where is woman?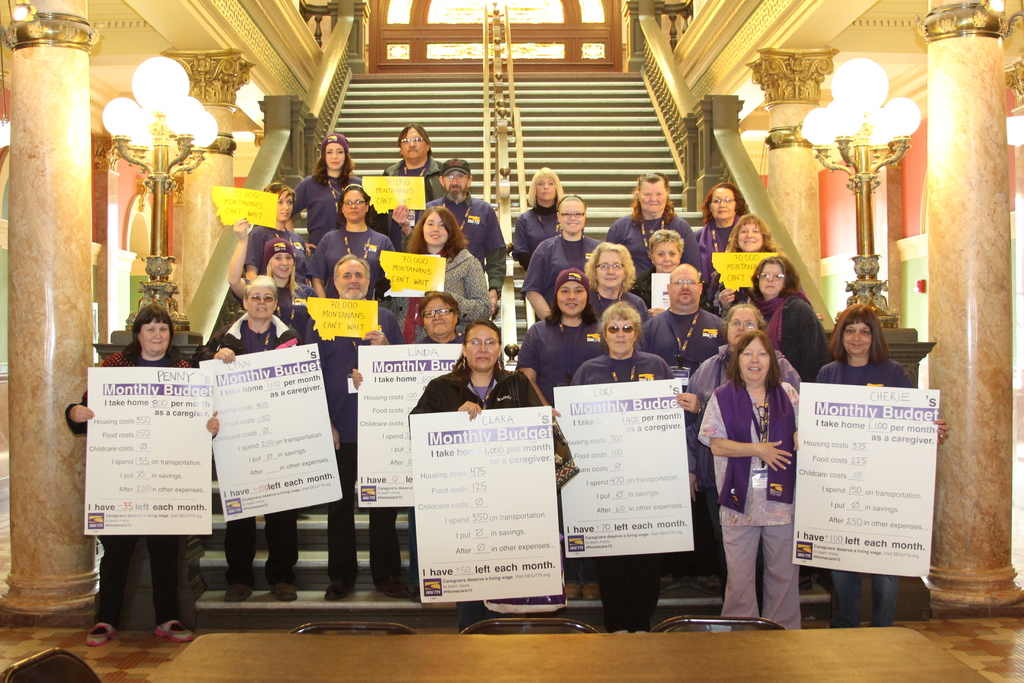
bbox=(745, 254, 834, 375).
